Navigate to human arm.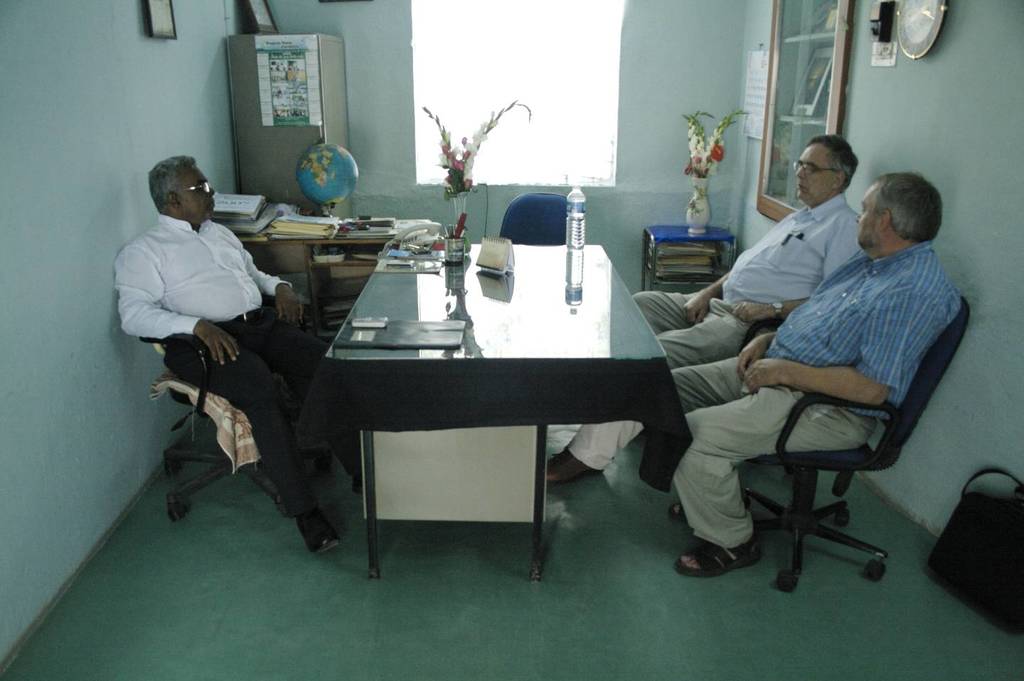
Navigation target: 731,329,777,377.
